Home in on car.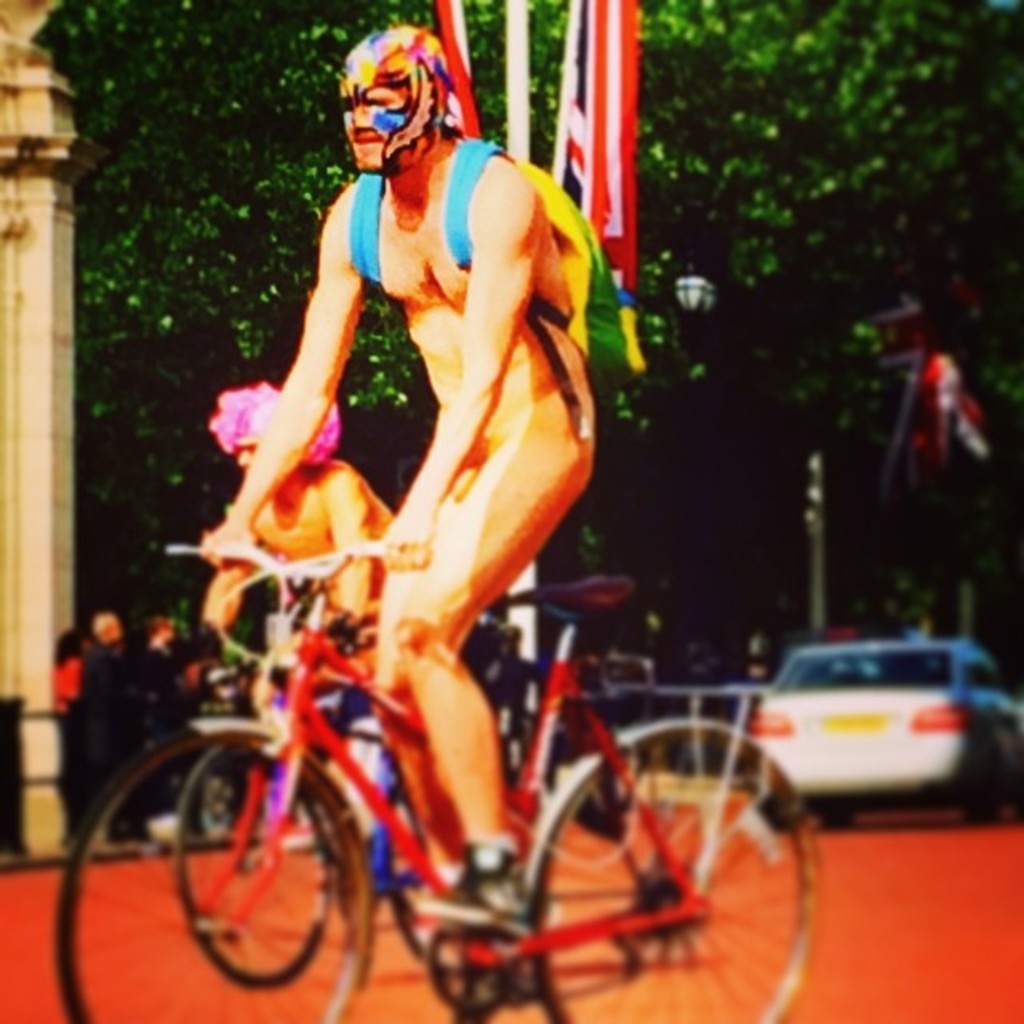
Homed in at bbox=(746, 637, 1022, 830).
